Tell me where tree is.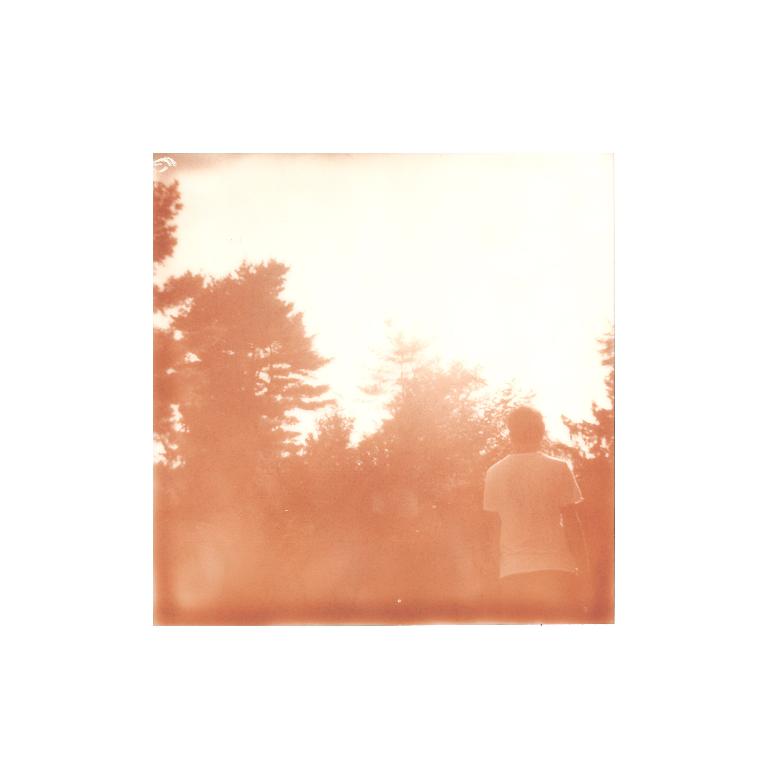
tree is at select_region(563, 328, 618, 462).
